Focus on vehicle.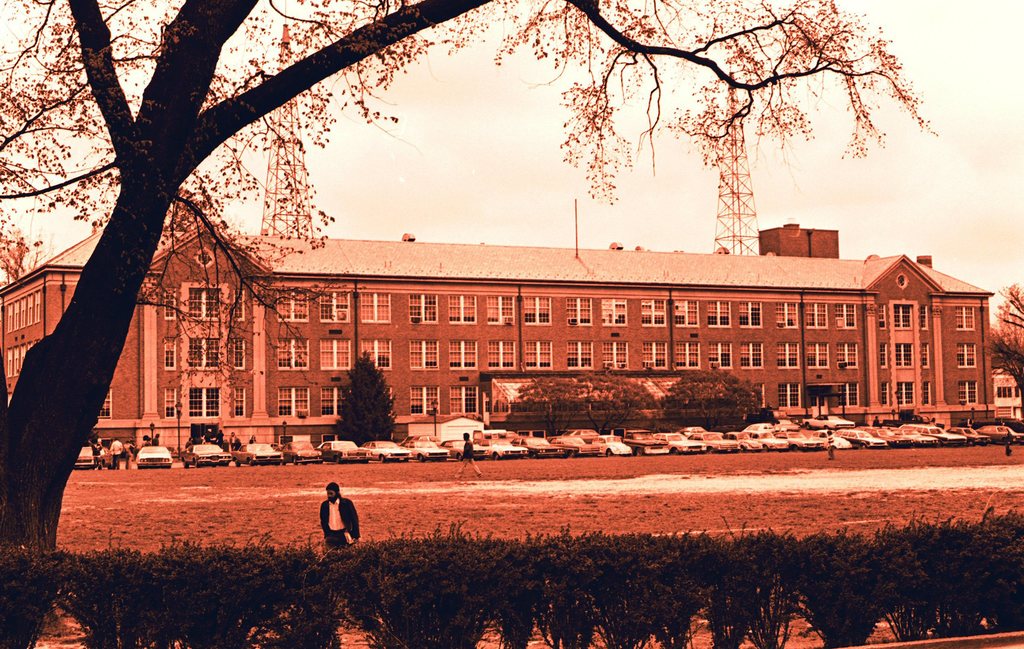
Focused at left=238, top=438, right=281, bottom=463.
